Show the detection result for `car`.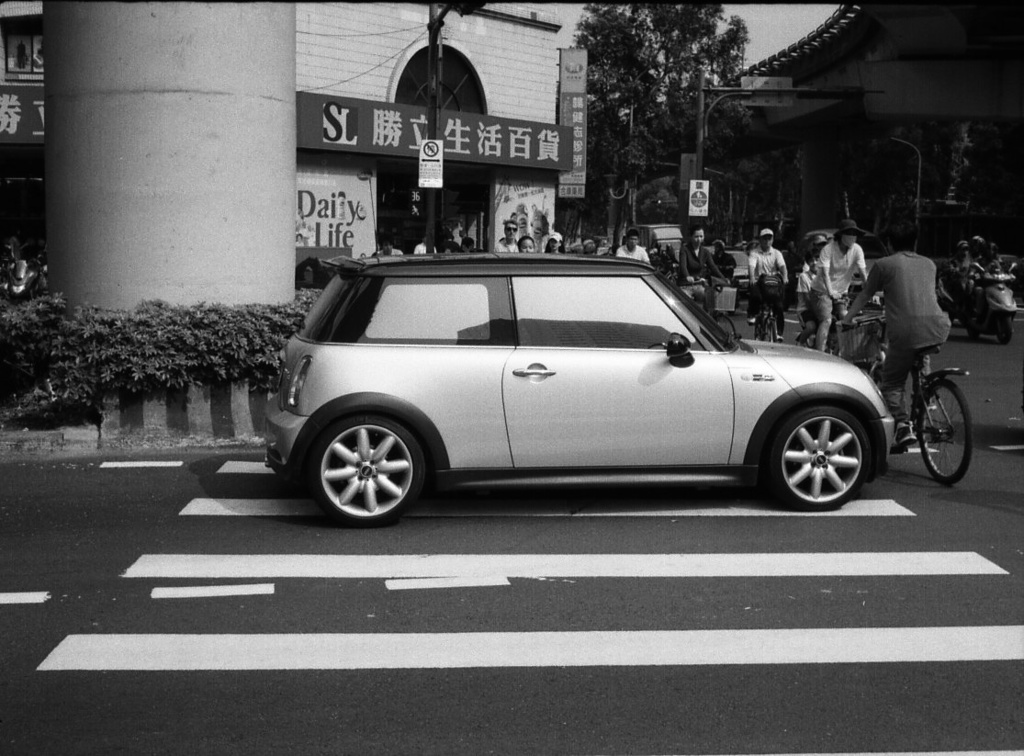
[x1=213, y1=244, x2=906, y2=528].
